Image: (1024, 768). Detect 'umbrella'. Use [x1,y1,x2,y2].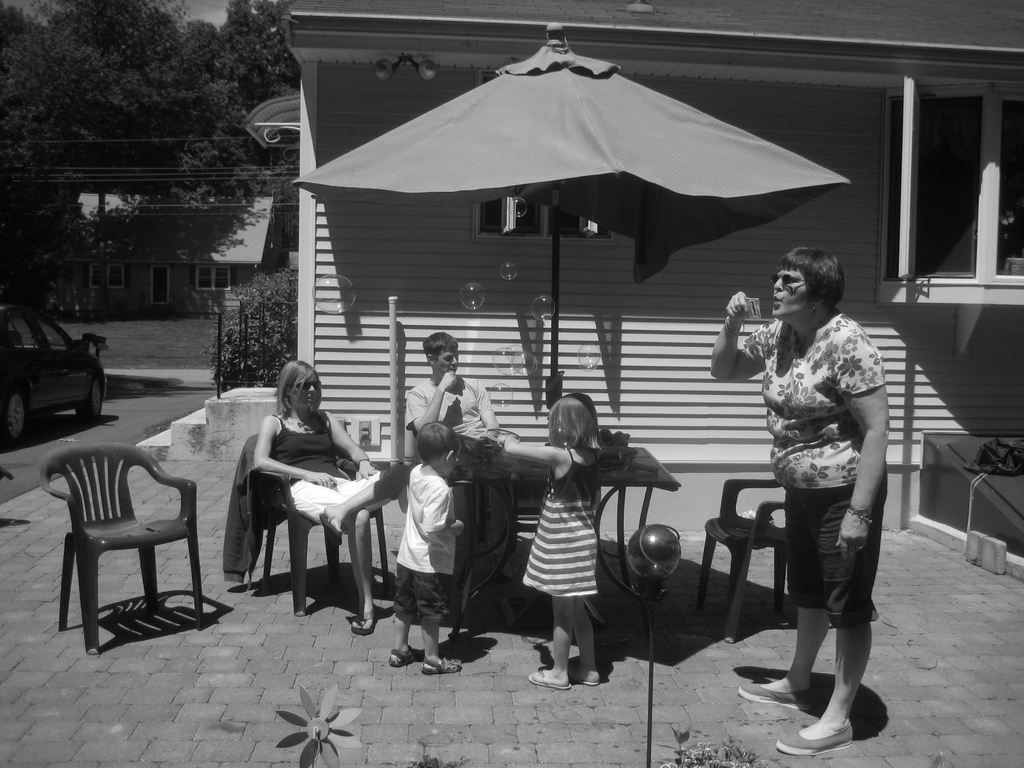
[270,24,842,412].
